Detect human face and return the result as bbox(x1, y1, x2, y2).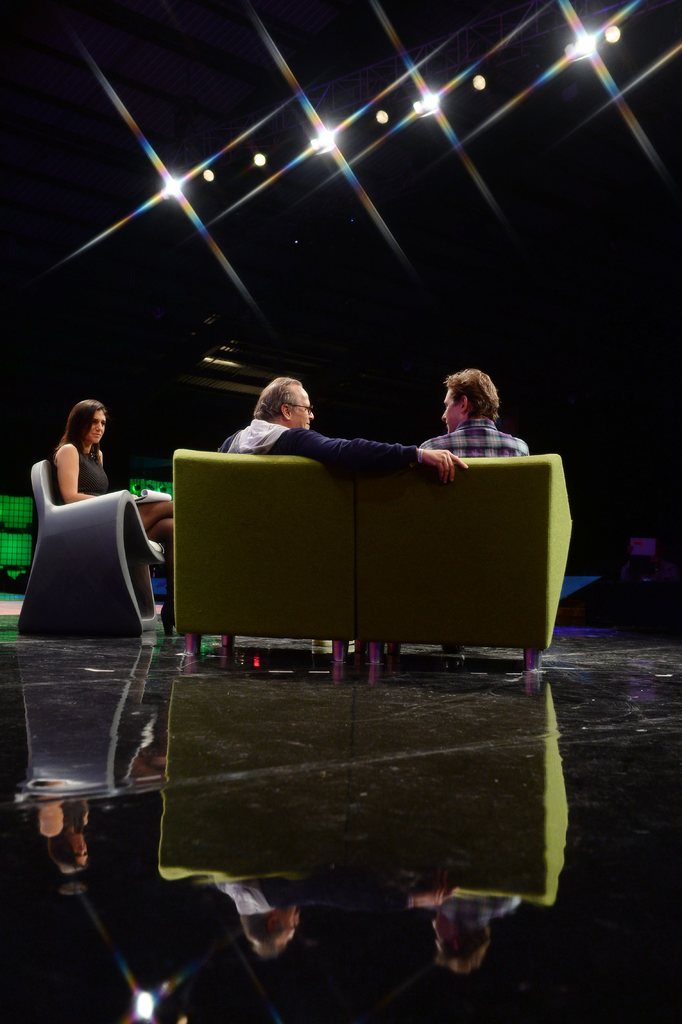
bbox(293, 392, 317, 428).
